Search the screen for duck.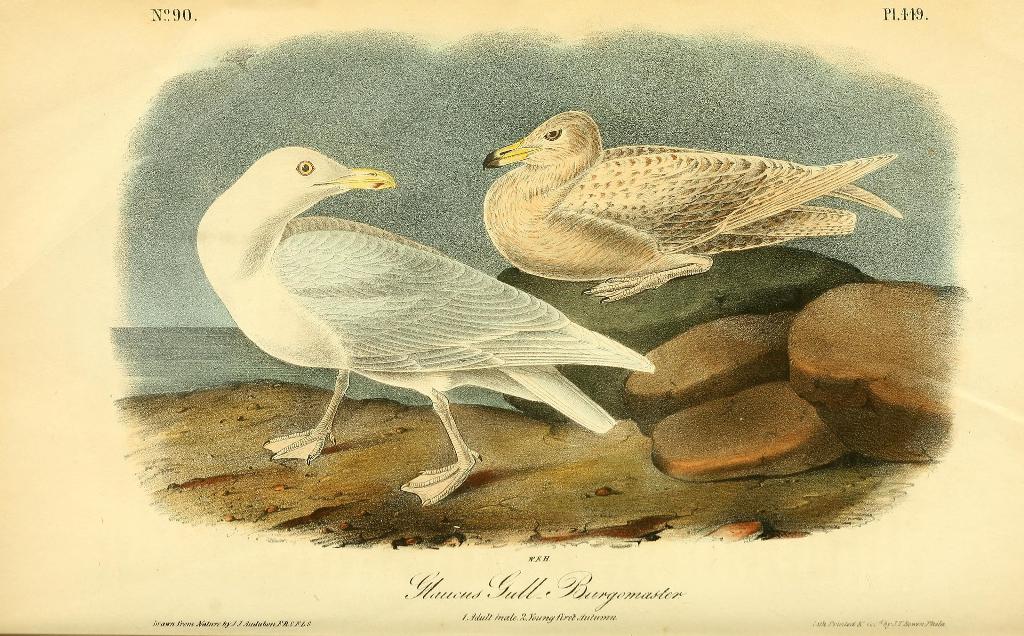
Found at <box>463,100,900,300</box>.
